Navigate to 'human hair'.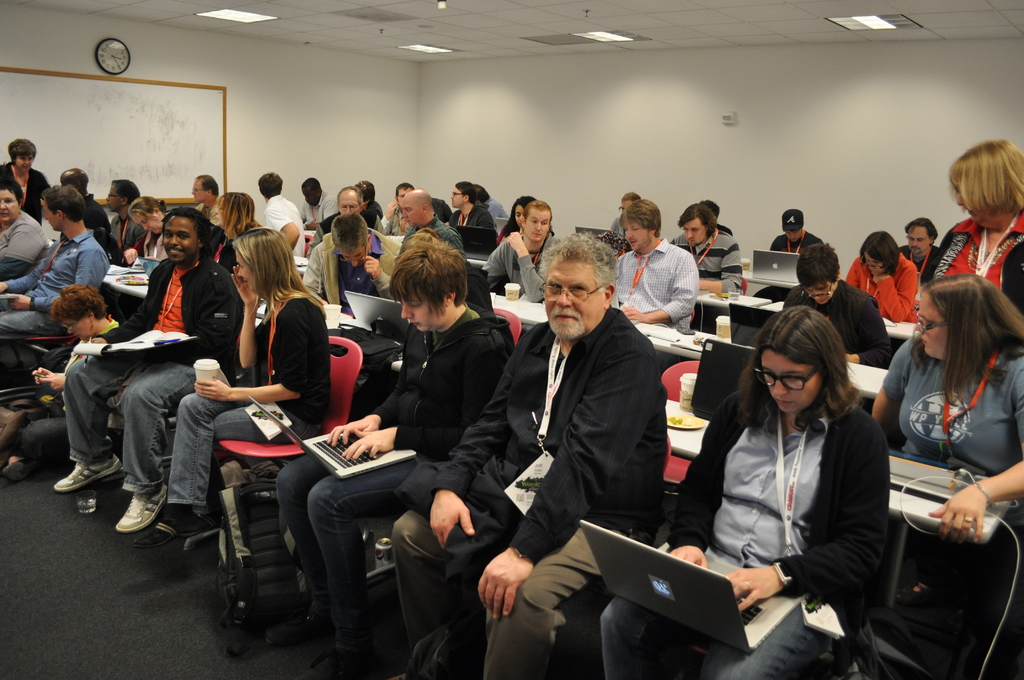
Navigation target: l=504, t=194, r=532, b=241.
